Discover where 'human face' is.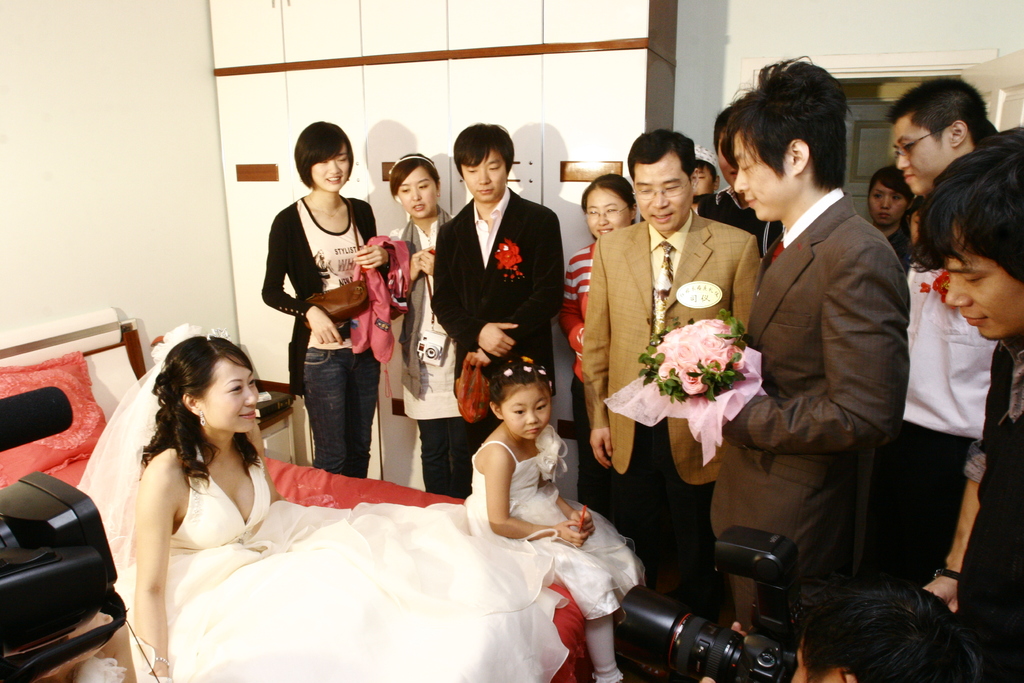
Discovered at left=733, top=134, right=786, bottom=217.
